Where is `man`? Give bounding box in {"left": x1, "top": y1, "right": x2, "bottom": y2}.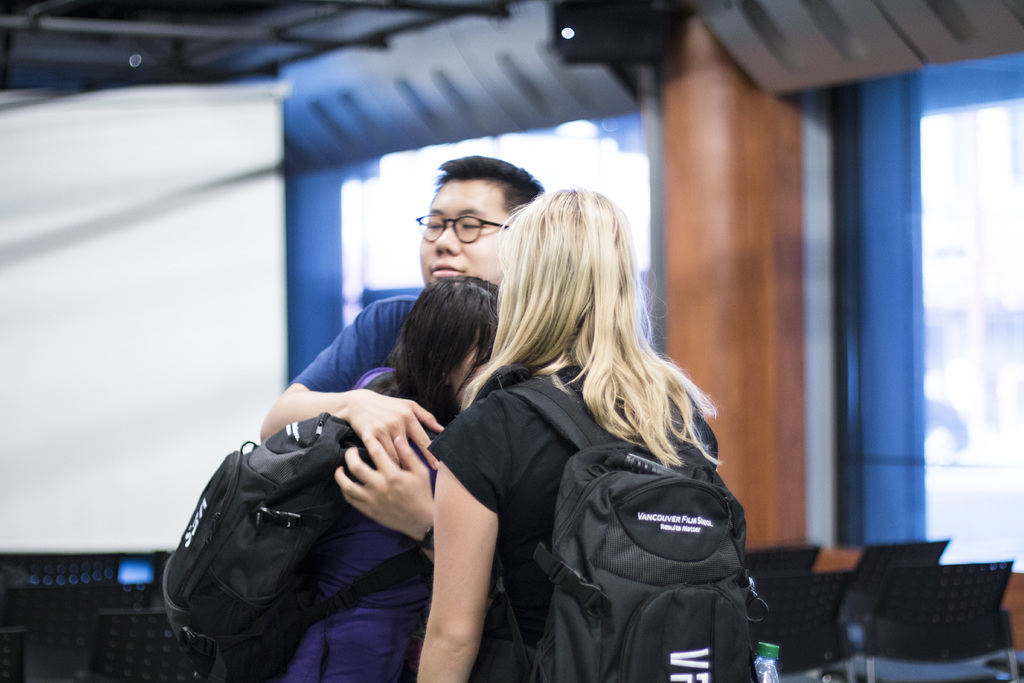
{"left": 256, "top": 146, "right": 561, "bottom": 480}.
